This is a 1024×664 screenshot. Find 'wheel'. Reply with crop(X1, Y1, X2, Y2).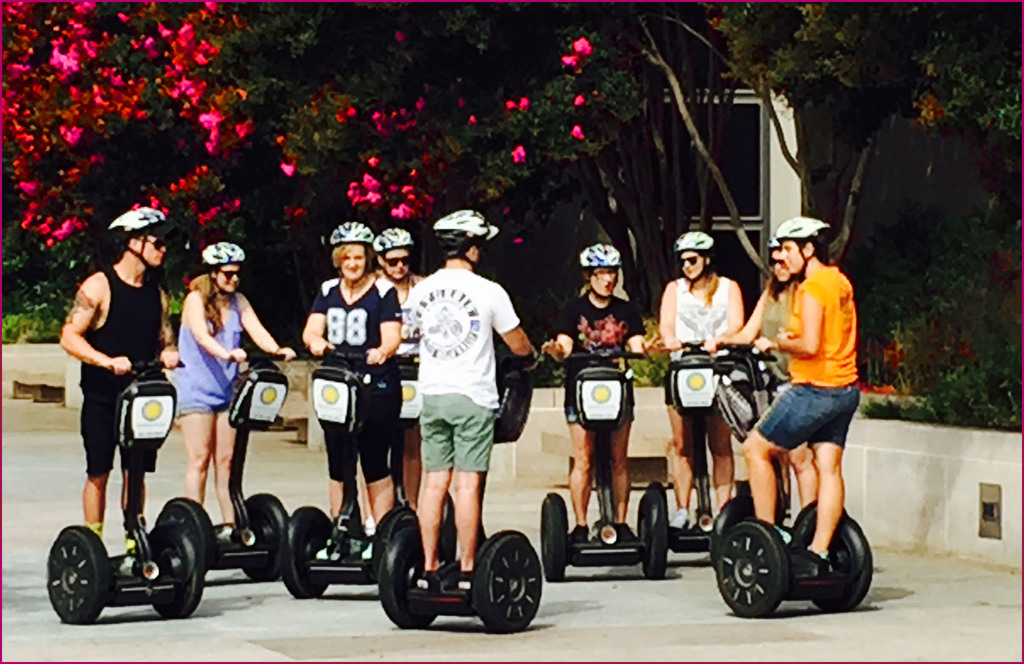
crop(710, 519, 790, 617).
